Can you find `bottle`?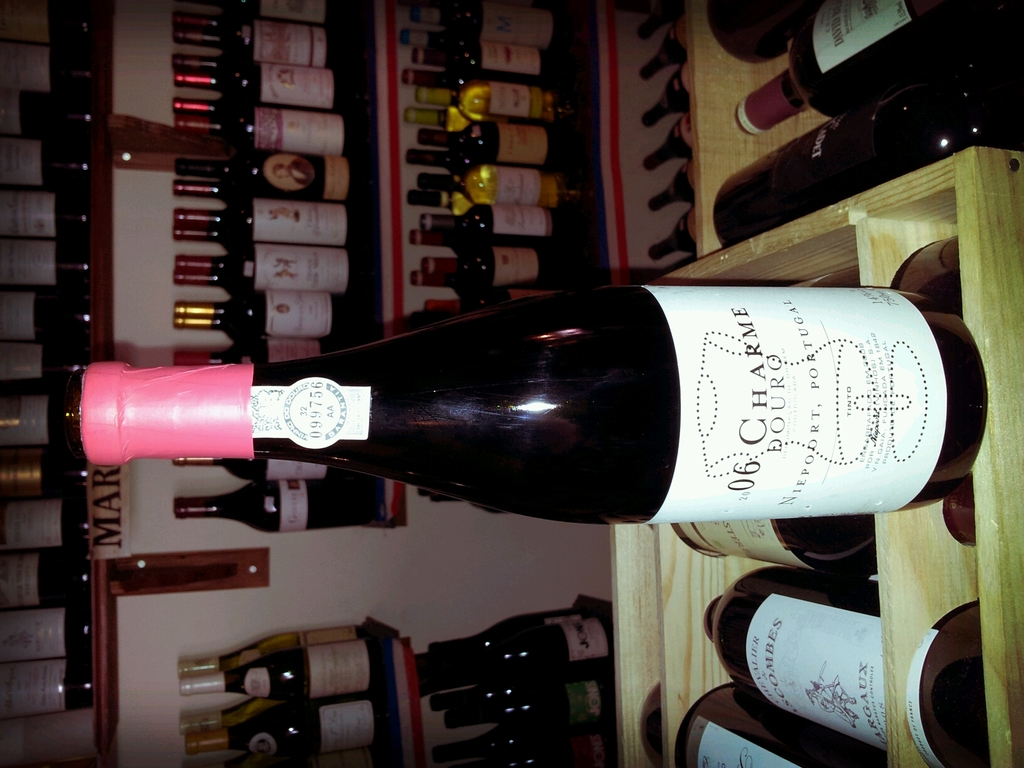
Yes, bounding box: (x1=639, y1=63, x2=691, y2=125).
